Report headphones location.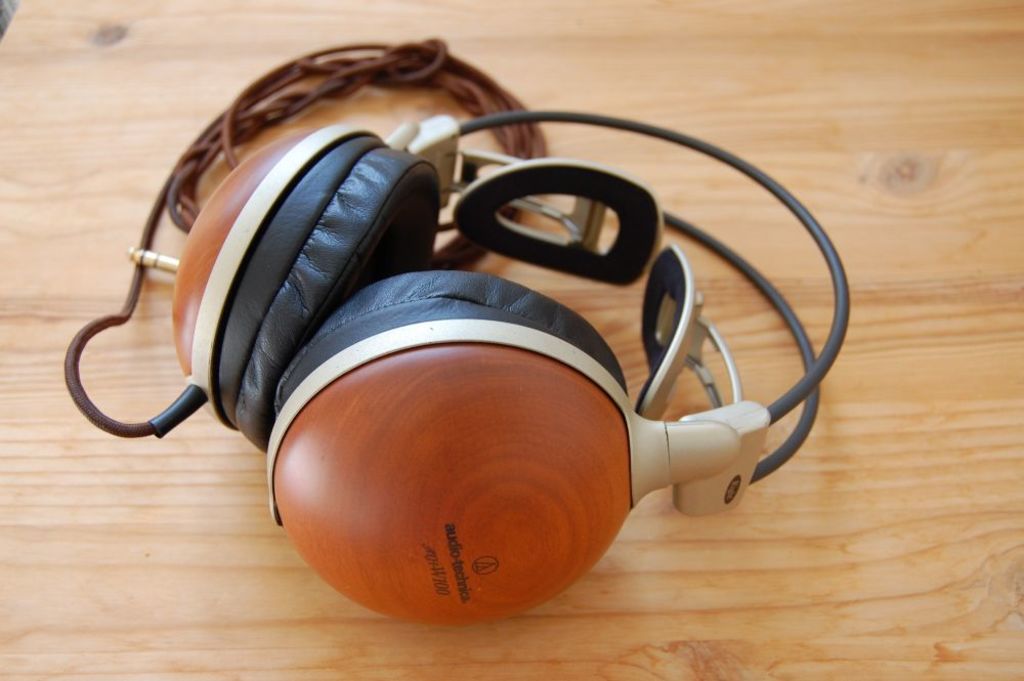
Report: [151, 104, 856, 625].
